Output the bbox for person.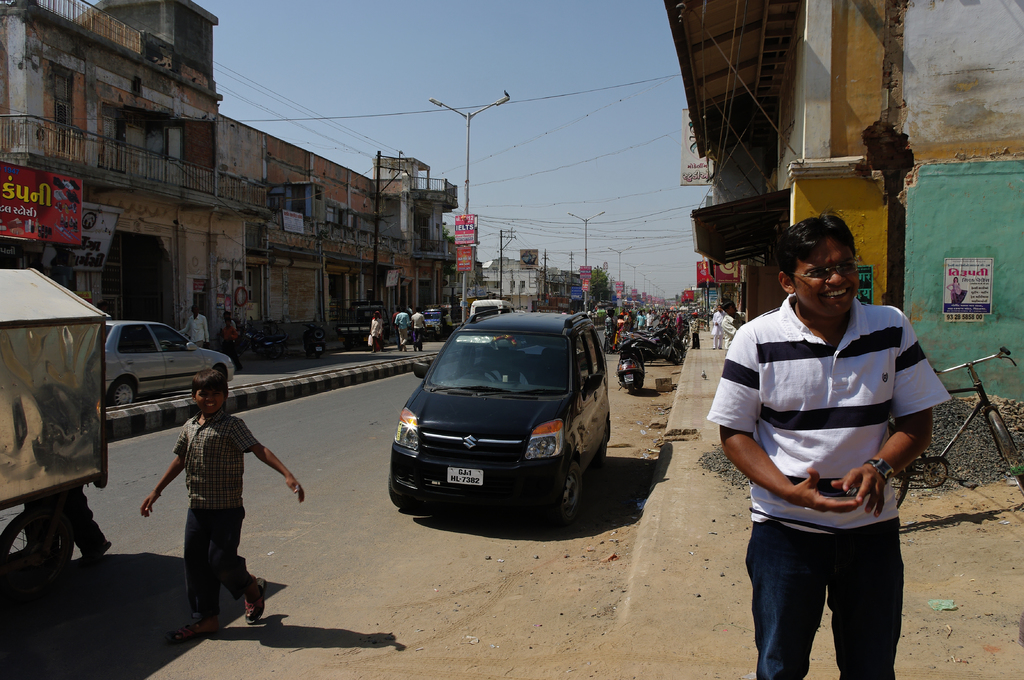
371, 312, 386, 353.
